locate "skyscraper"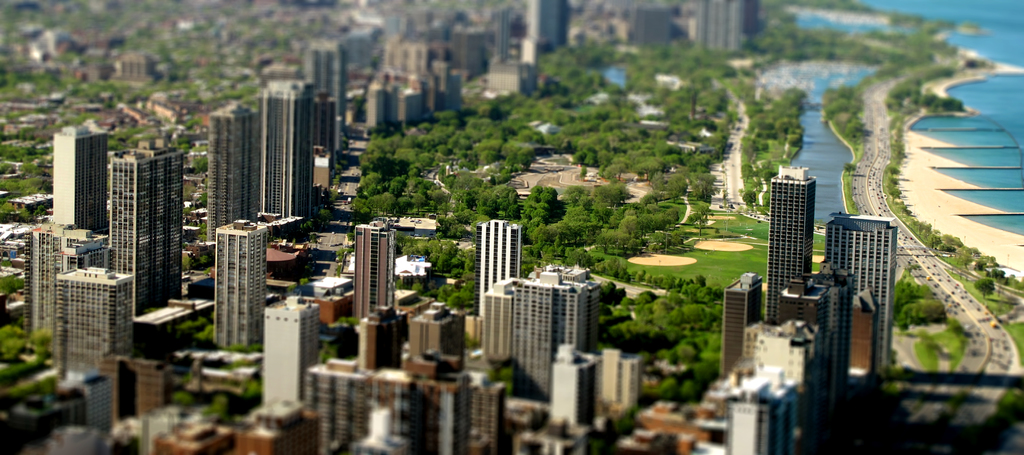
region(49, 126, 108, 228)
